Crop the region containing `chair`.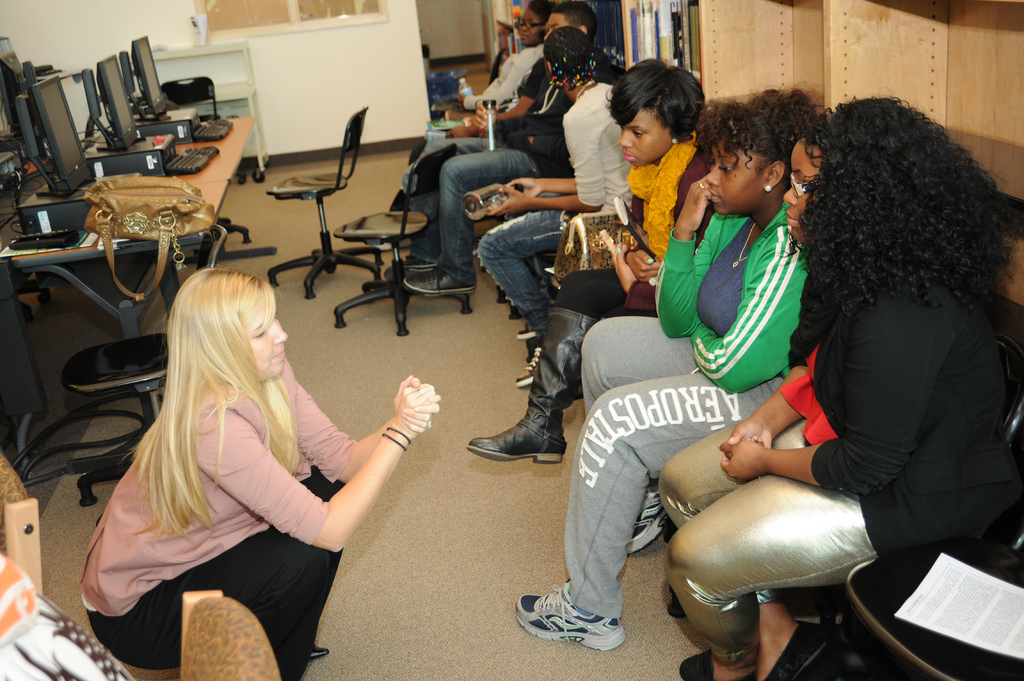
Crop region: crop(61, 225, 225, 505).
